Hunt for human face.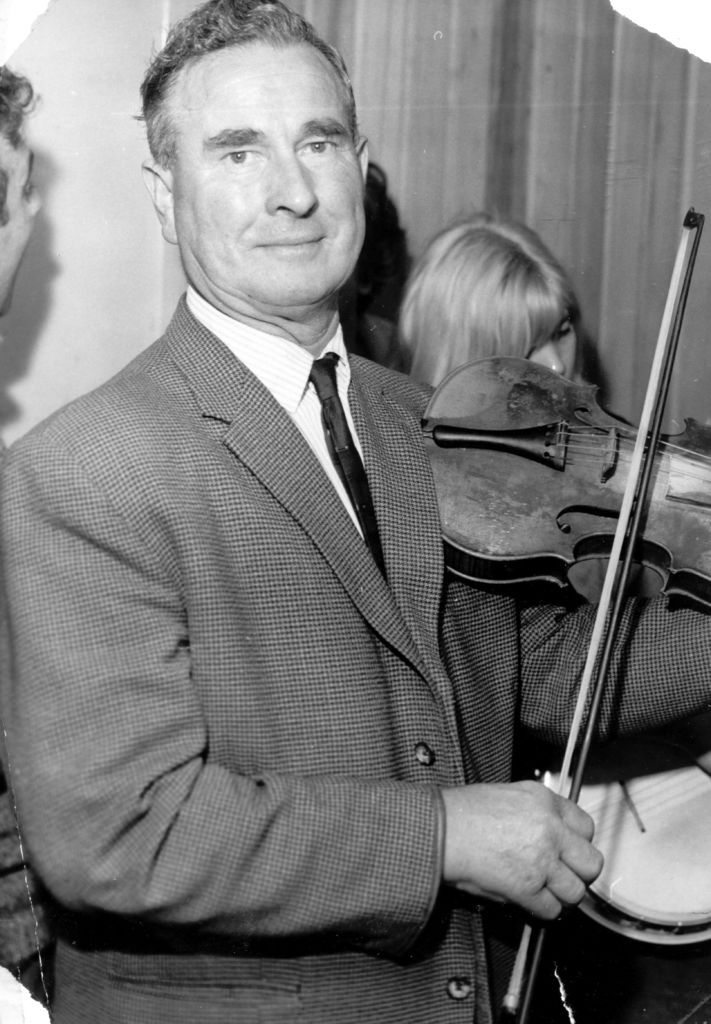
Hunted down at locate(528, 321, 579, 378).
